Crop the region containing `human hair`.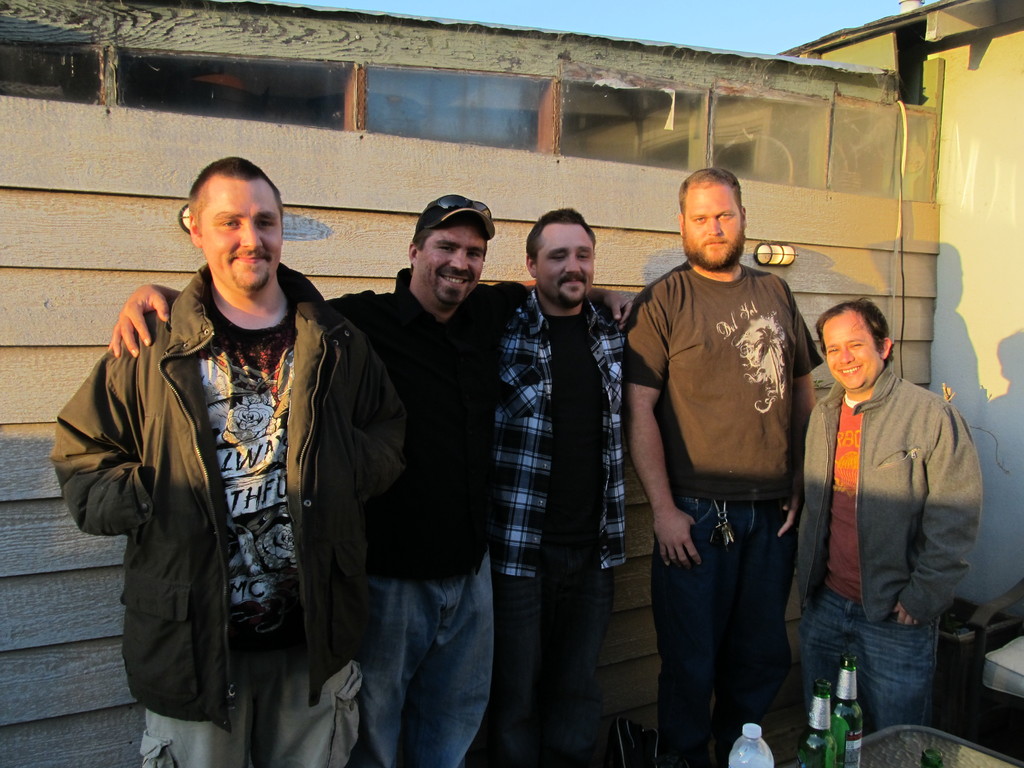
Crop region: (x1=525, y1=207, x2=598, y2=271).
